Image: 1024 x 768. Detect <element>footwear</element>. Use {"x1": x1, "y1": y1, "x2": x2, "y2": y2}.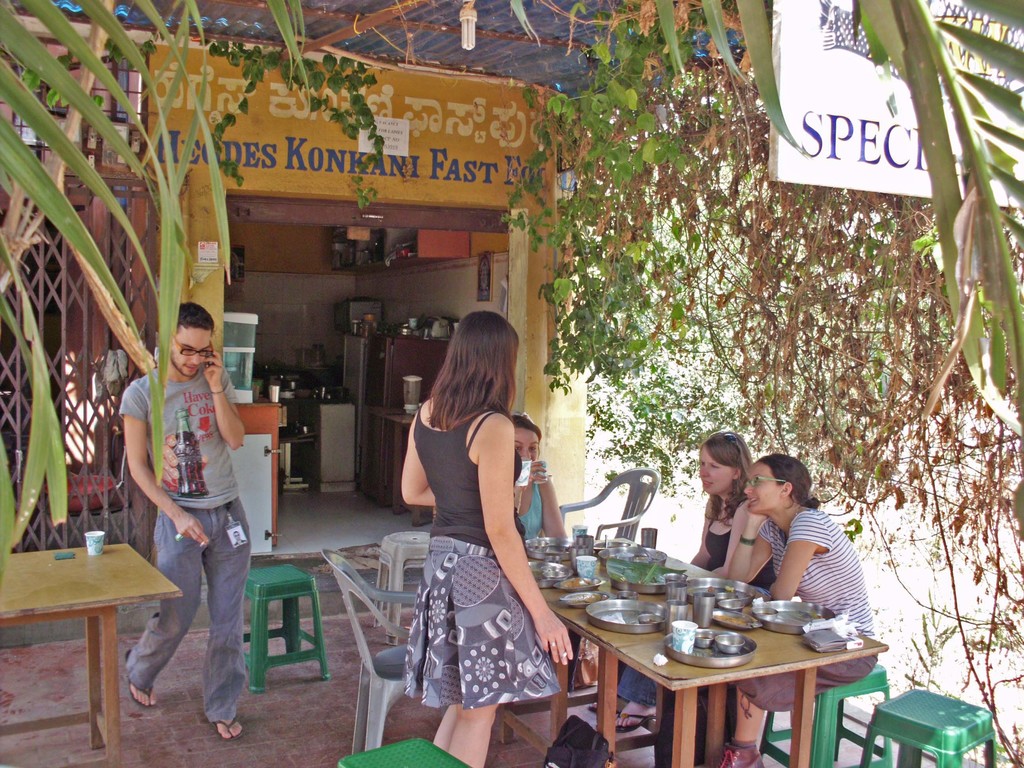
{"x1": 616, "y1": 709, "x2": 648, "y2": 733}.
